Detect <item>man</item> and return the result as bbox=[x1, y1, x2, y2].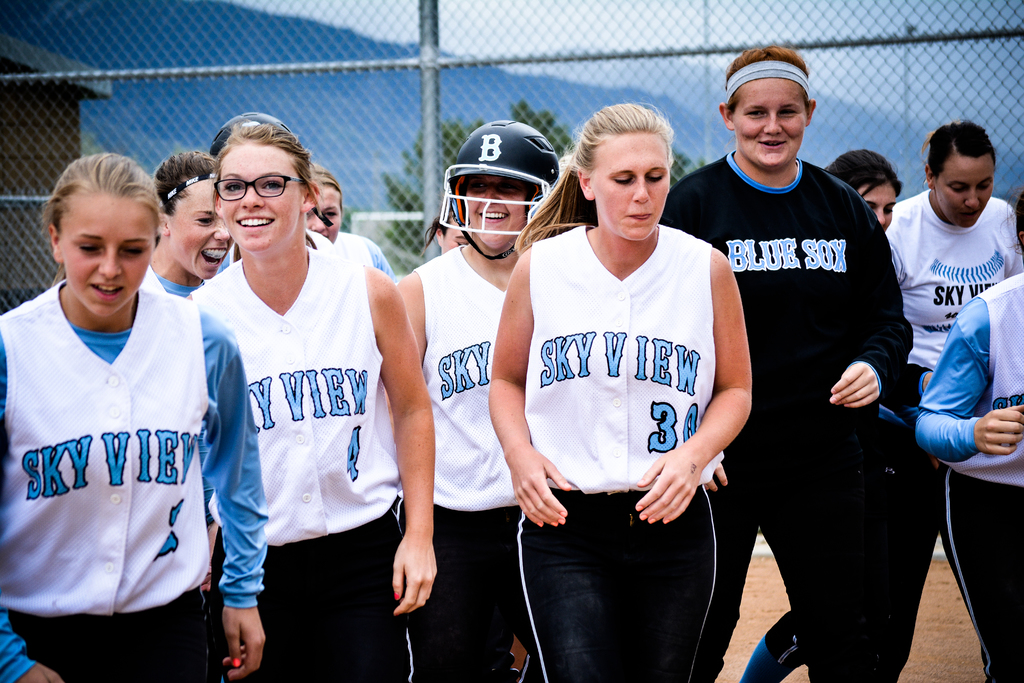
bbox=[685, 47, 925, 648].
